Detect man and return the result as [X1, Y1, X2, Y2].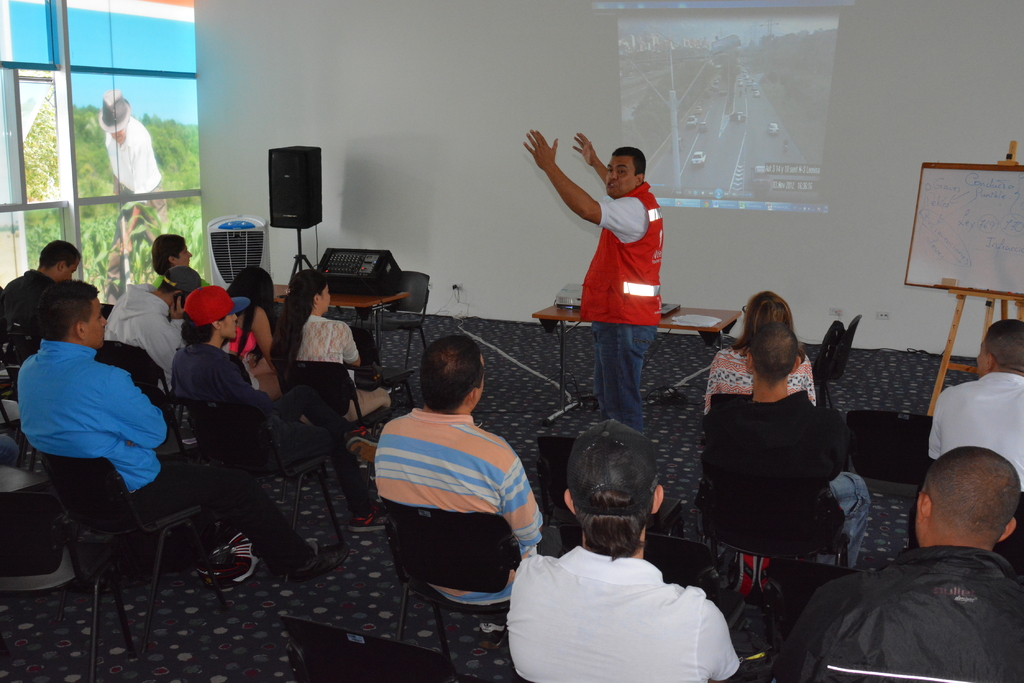
[525, 124, 669, 428].
